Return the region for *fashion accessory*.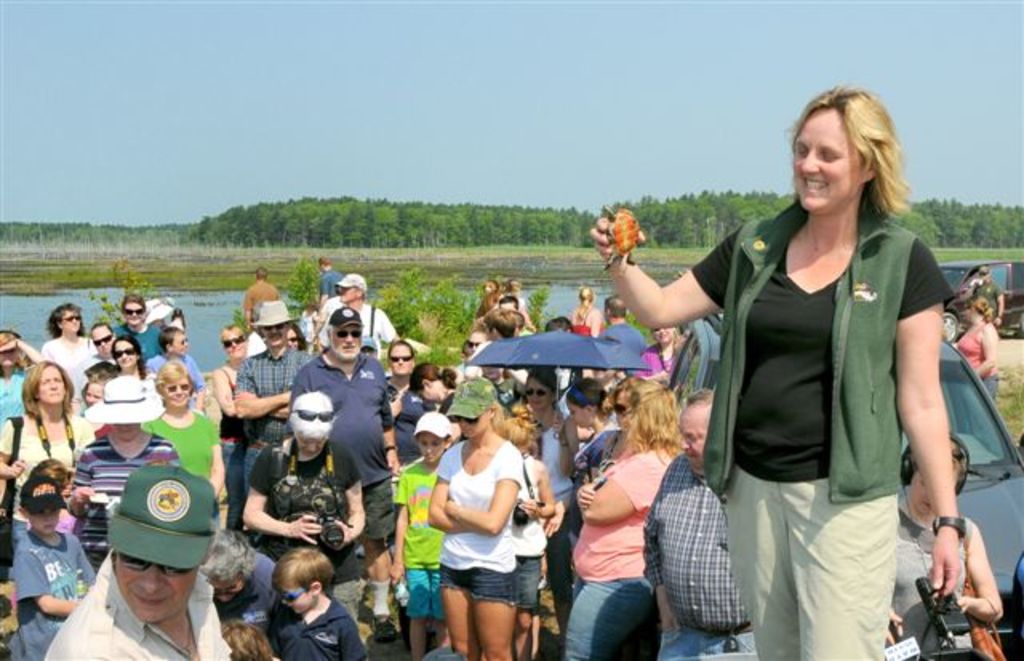
(107, 463, 213, 573).
